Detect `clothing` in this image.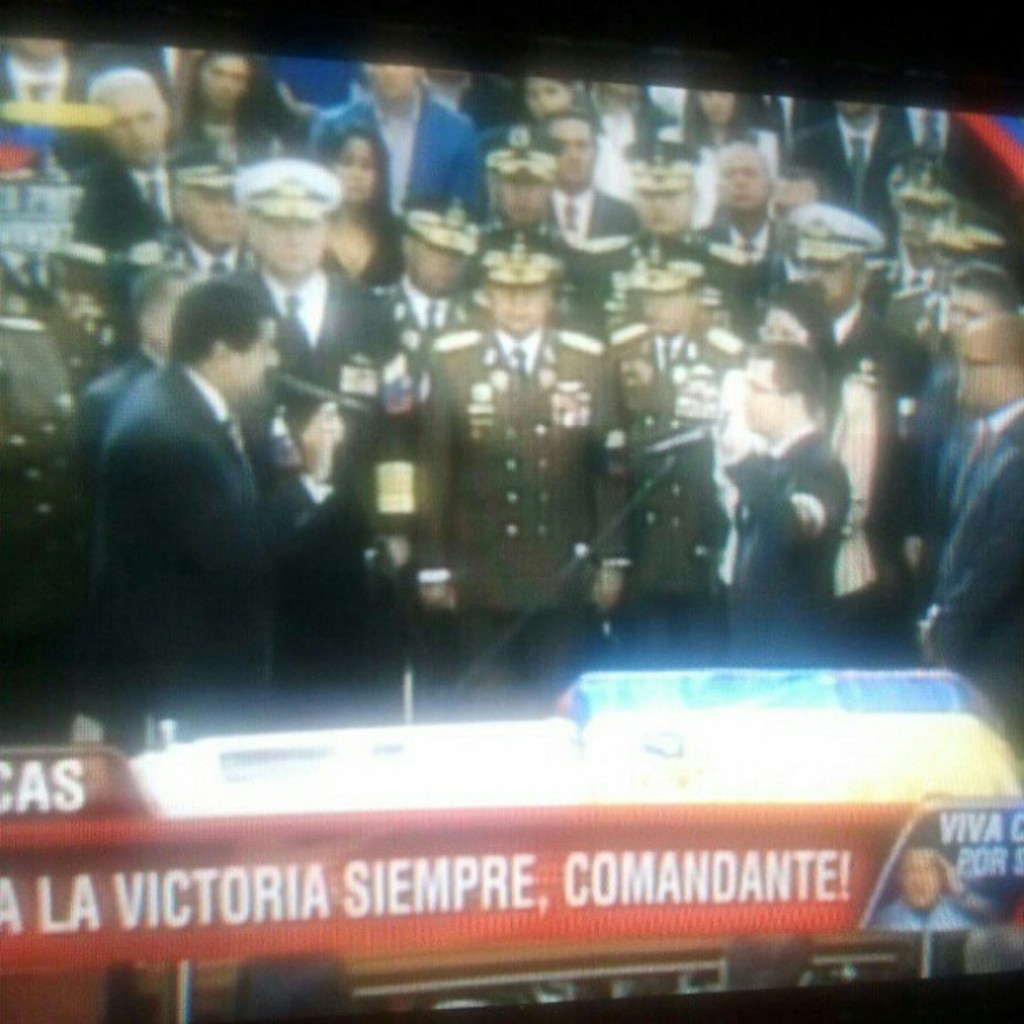
Detection: [785, 84, 909, 256].
